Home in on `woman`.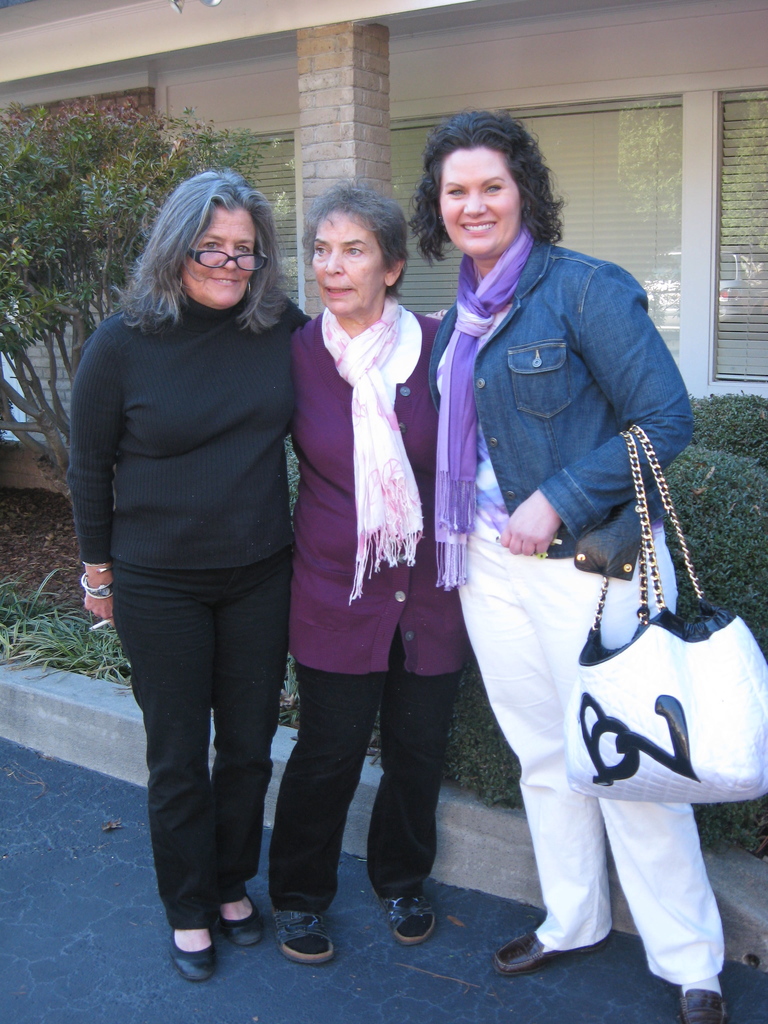
Homed in at box(77, 139, 348, 984).
